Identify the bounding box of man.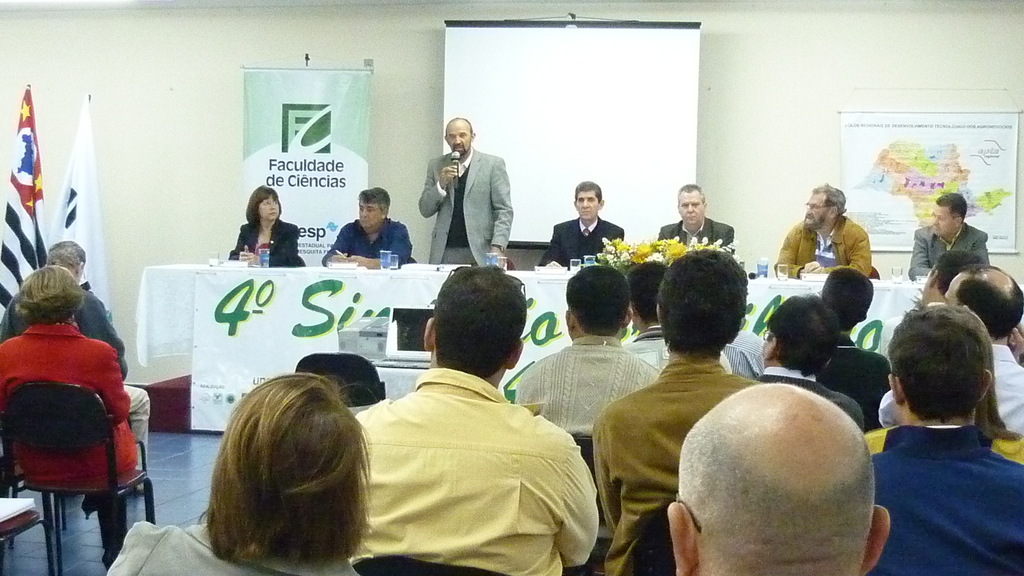
{"left": 415, "top": 115, "right": 520, "bottom": 263}.
